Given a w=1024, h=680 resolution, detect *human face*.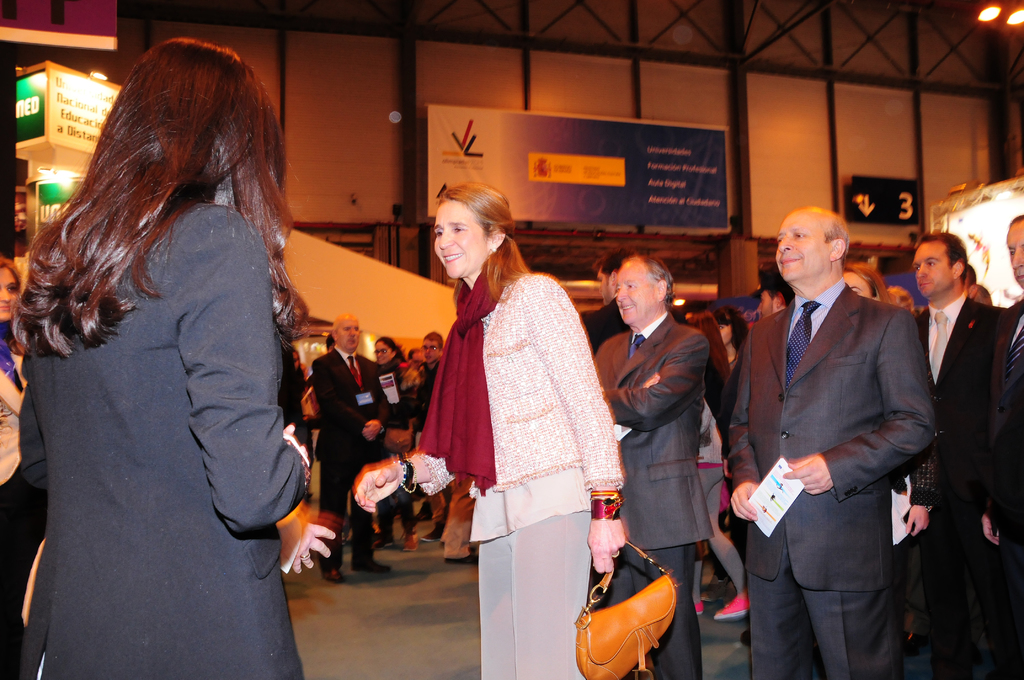
908,241,954,298.
